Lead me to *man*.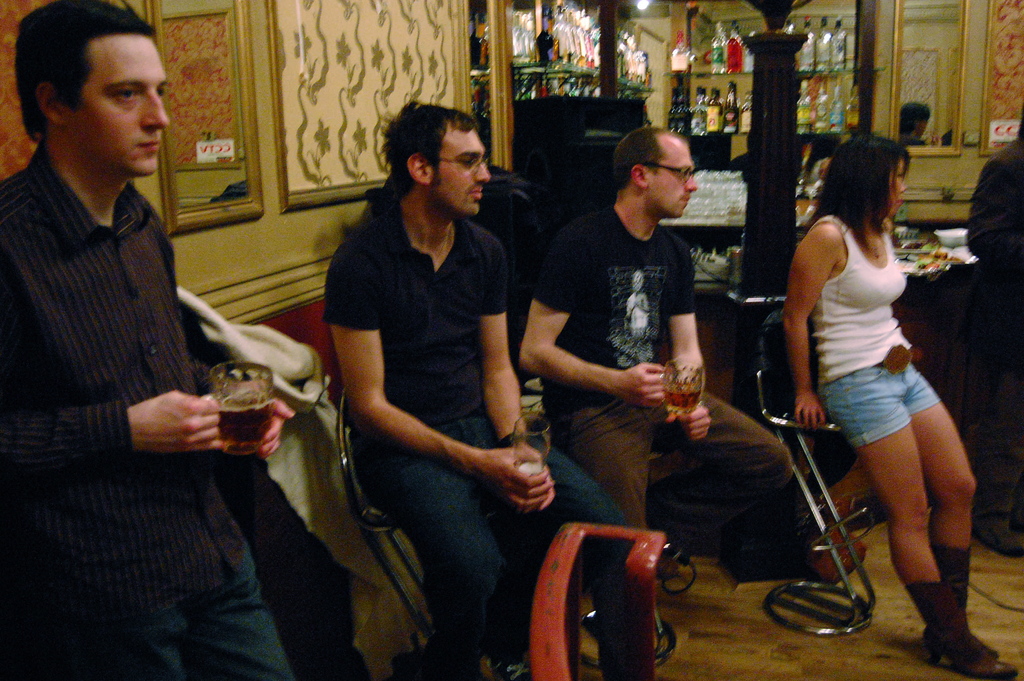
Lead to {"left": 0, "top": 0, "right": 301, "bottom": 680}.
